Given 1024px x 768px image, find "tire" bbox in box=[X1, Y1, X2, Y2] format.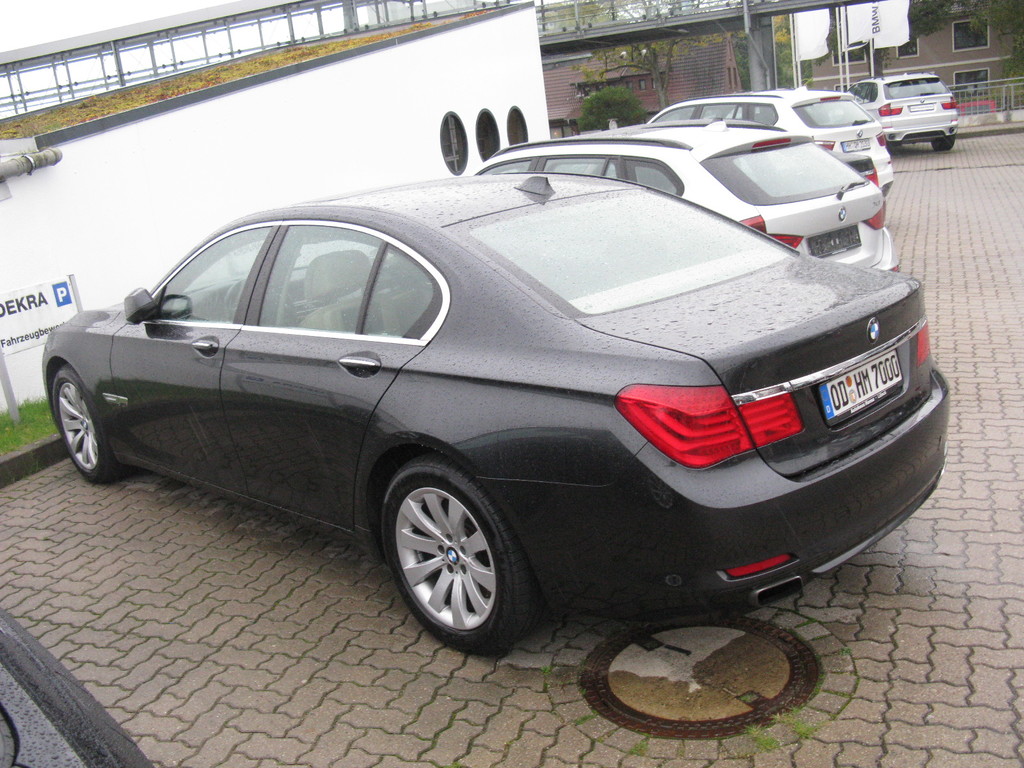
box=[369, 464, 527, 659].
